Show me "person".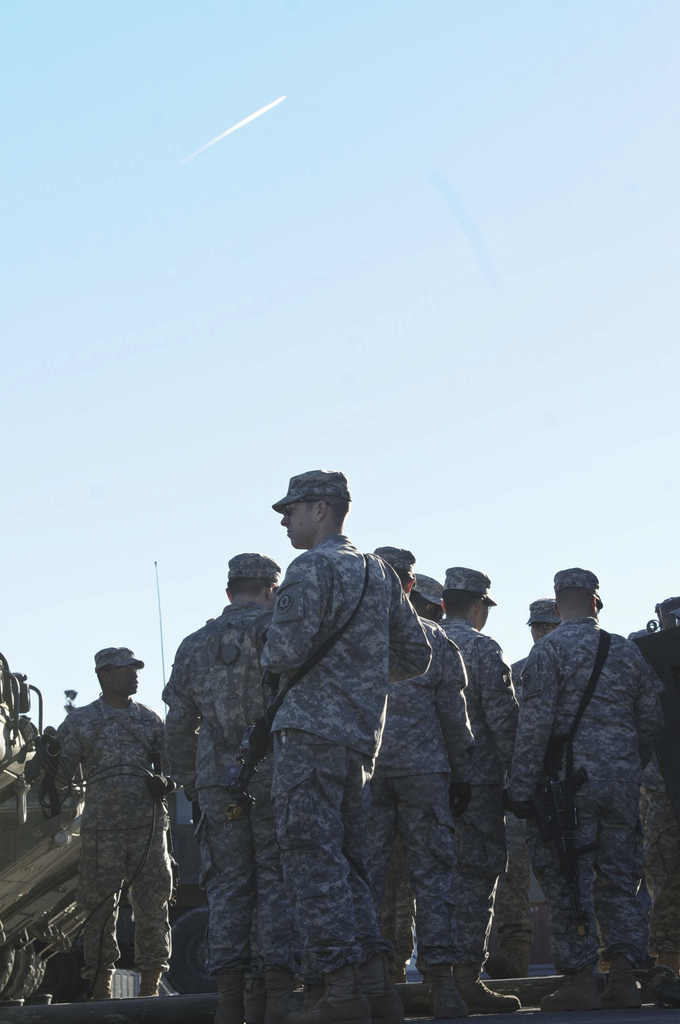
"person" is here: [371, 548, 478, 1016].
